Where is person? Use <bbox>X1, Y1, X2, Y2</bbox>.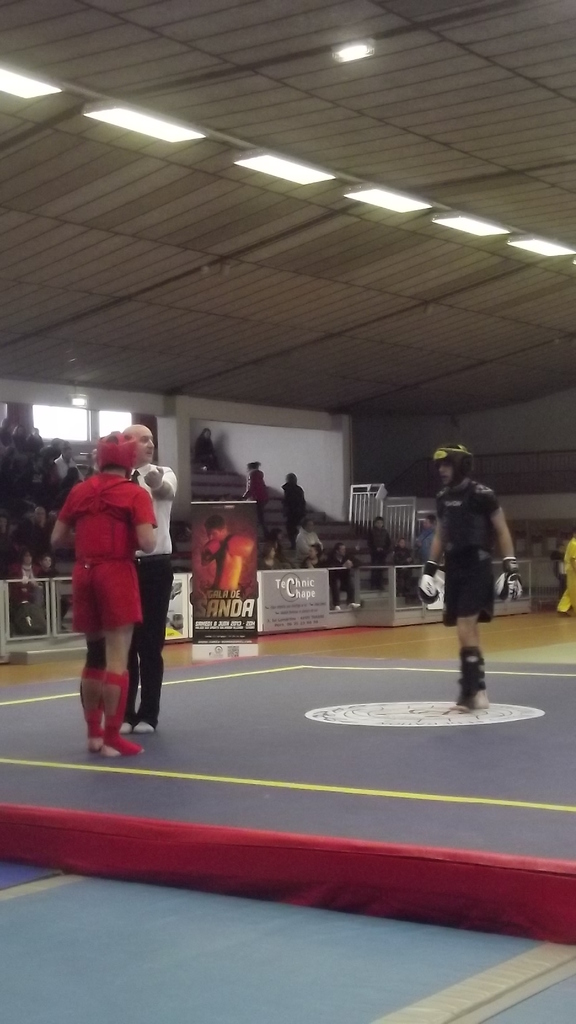
<bbox>369, 517, 390, 587</bbox>.
